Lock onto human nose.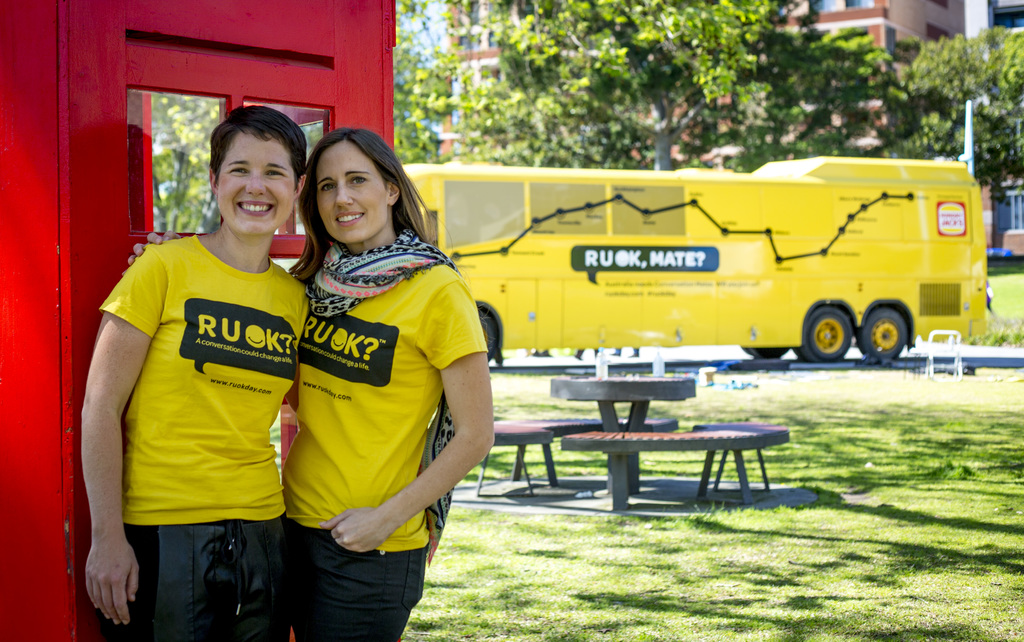
Locked: 335 179 354 205.
